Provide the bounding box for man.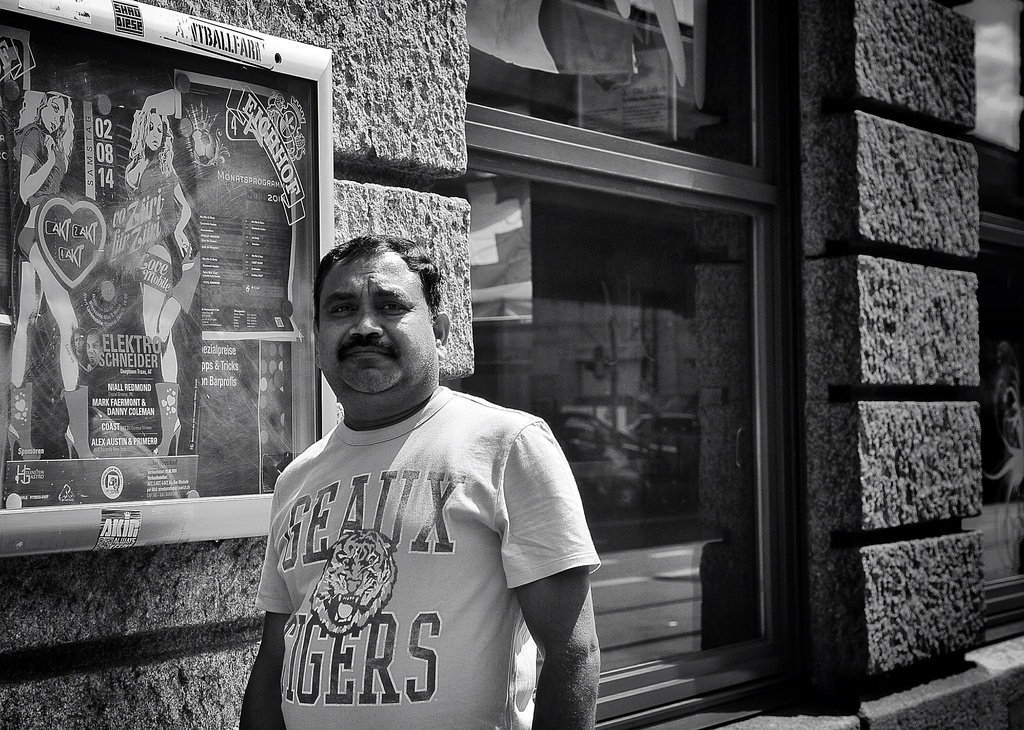
(232,211,585,729).
